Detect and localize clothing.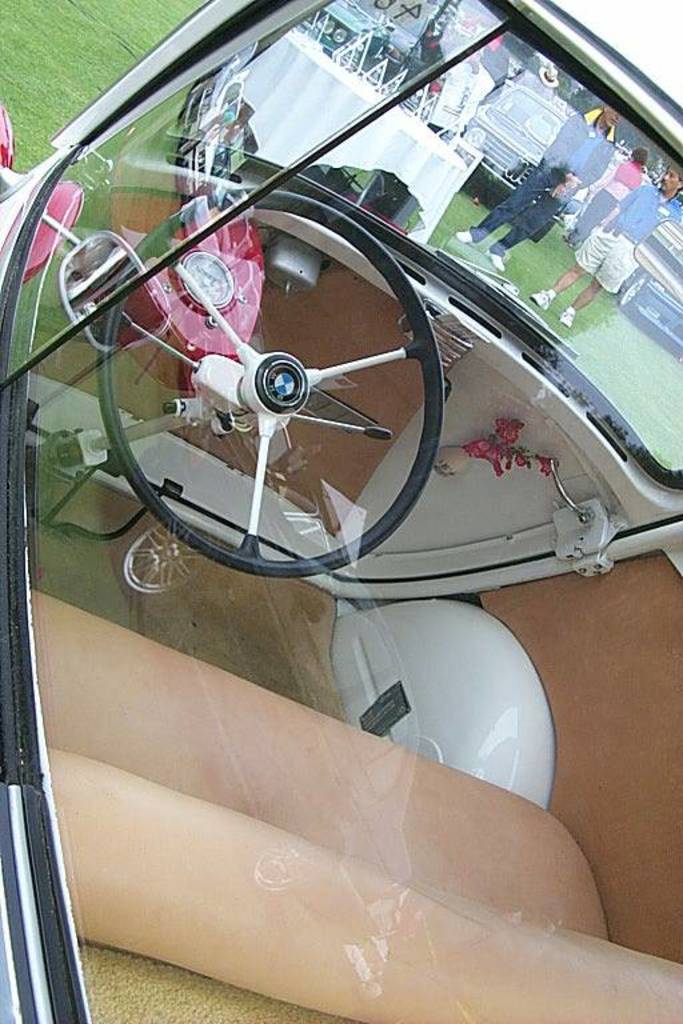
Localized at select_region(456, 92, 614, 260).
